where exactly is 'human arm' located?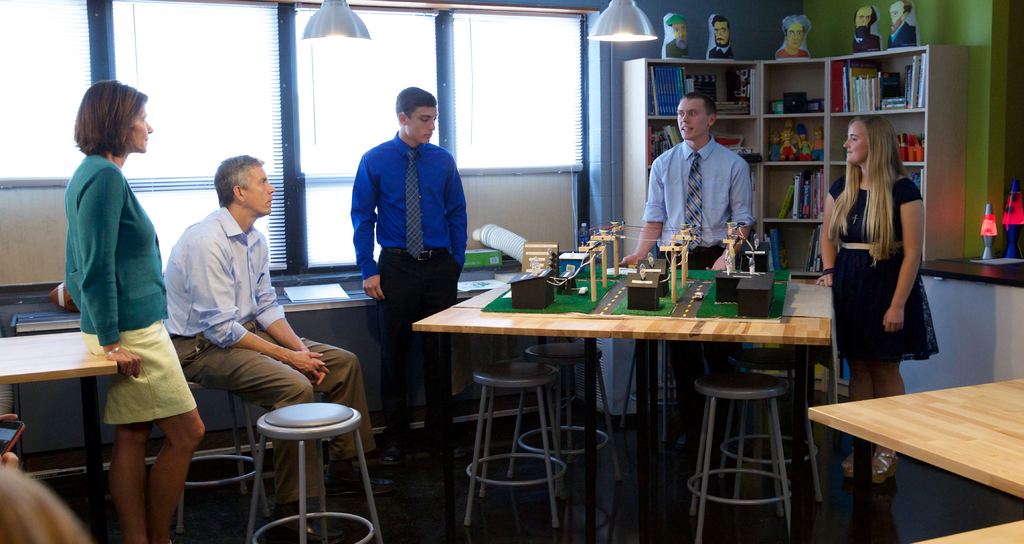
Its bounding box is left=817, top=177, right=847, bottom=289.
